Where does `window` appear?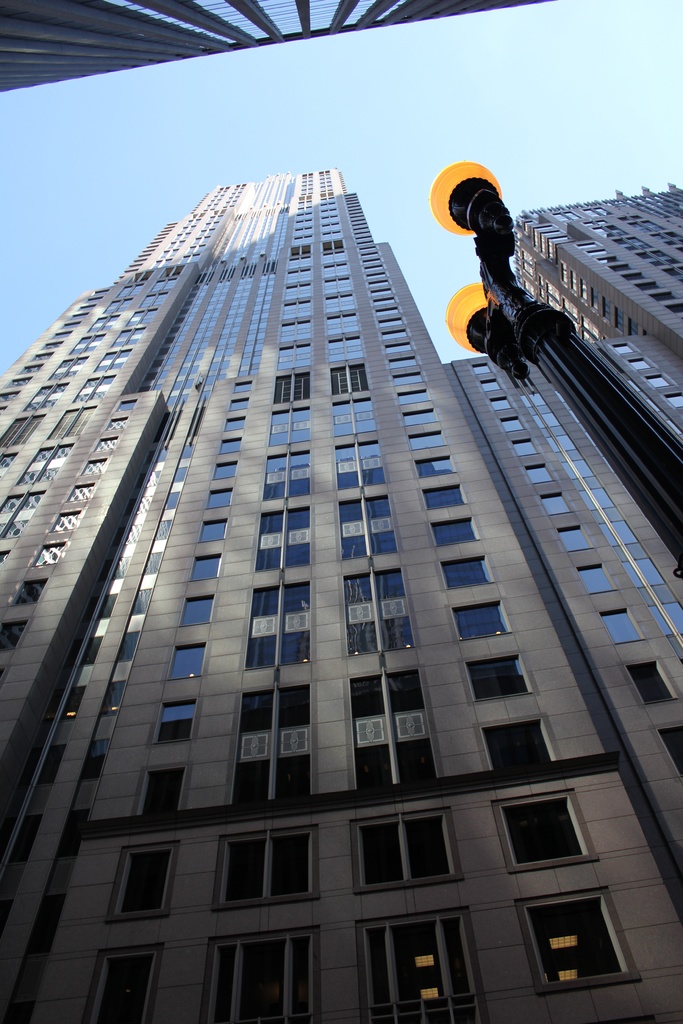
Appears at l=352, t=676, r=438, b=792.
